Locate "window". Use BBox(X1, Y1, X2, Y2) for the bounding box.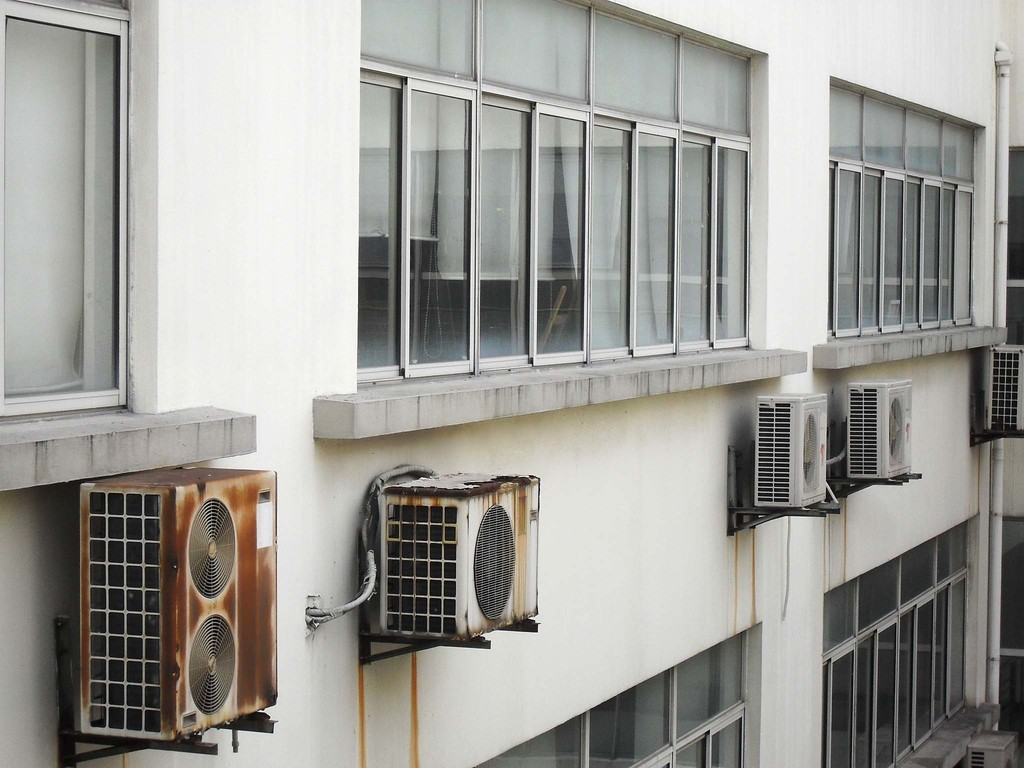
BBox(326, 44, 735, 402).
